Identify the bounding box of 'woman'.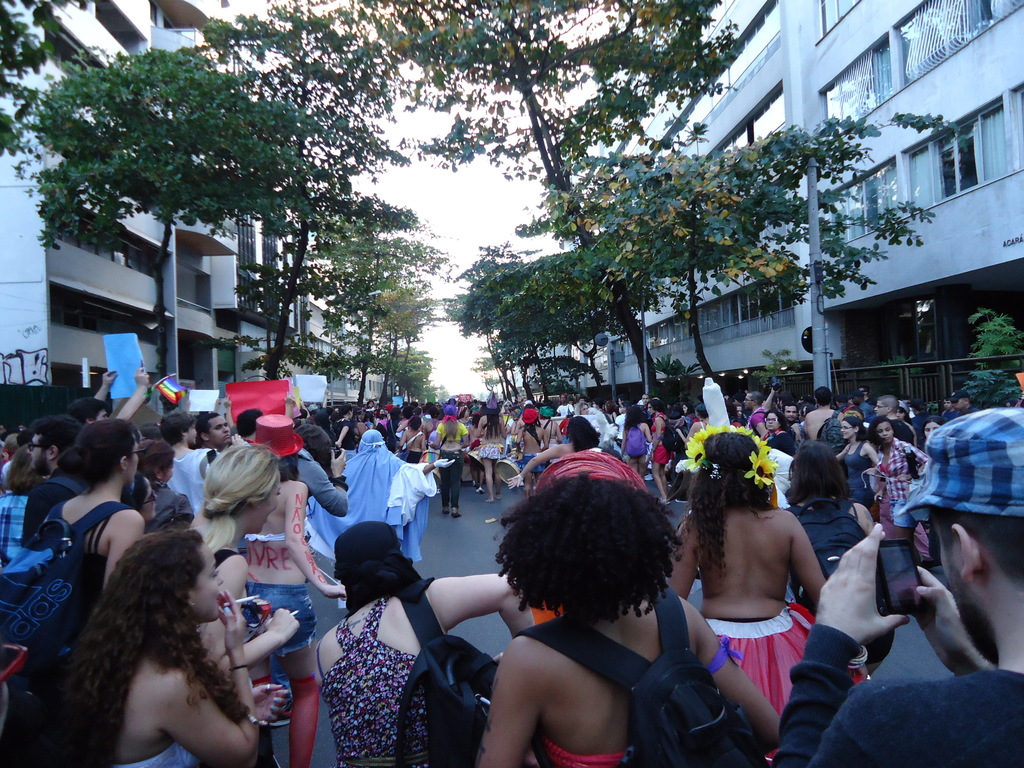
select_region(777, 428, 902, 664).
